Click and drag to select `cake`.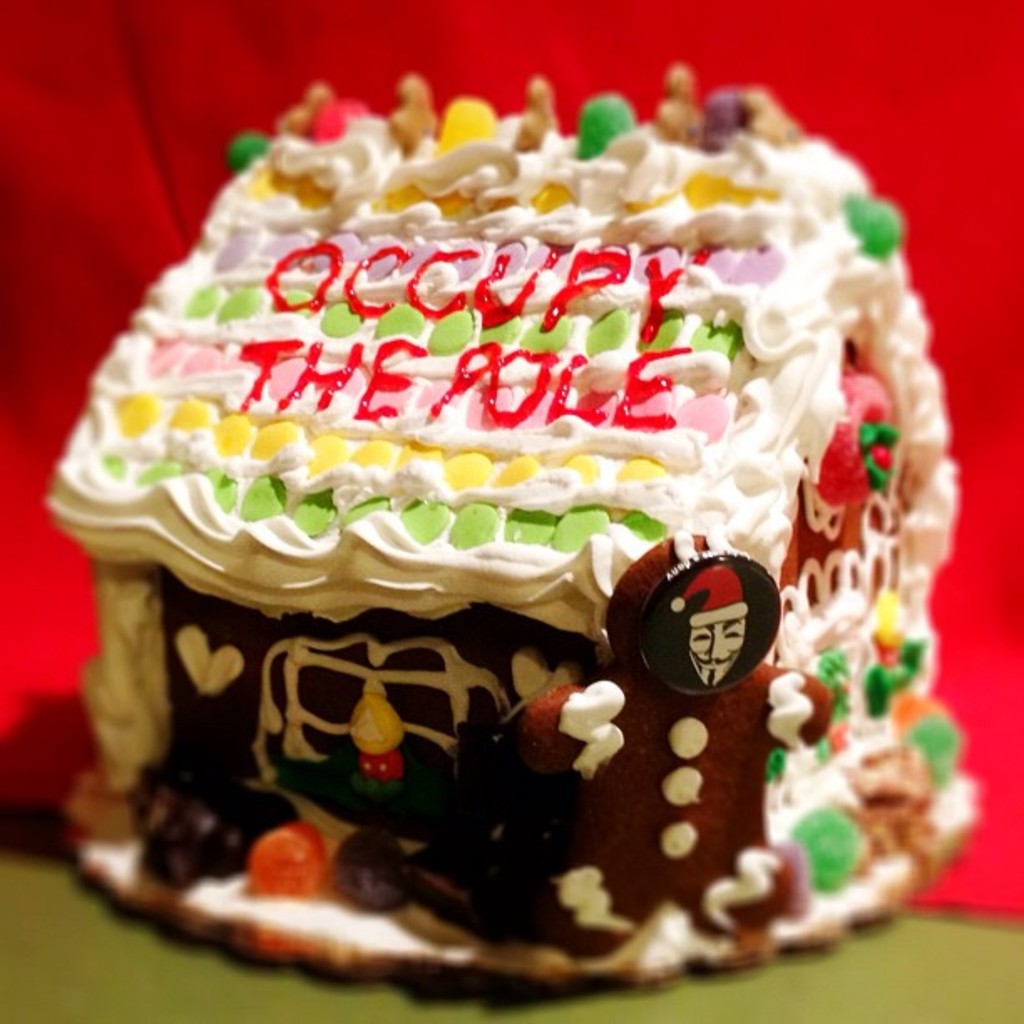
Selection: crop(42, 85, 964, 986).
